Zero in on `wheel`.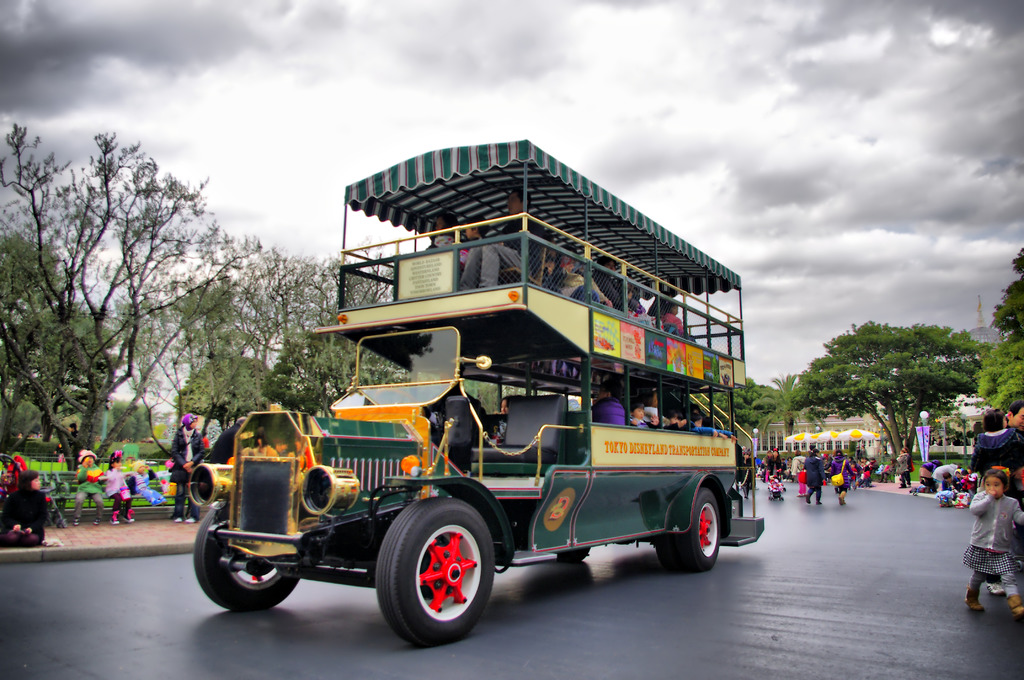
Zeroed in: [556,547,588,560].
